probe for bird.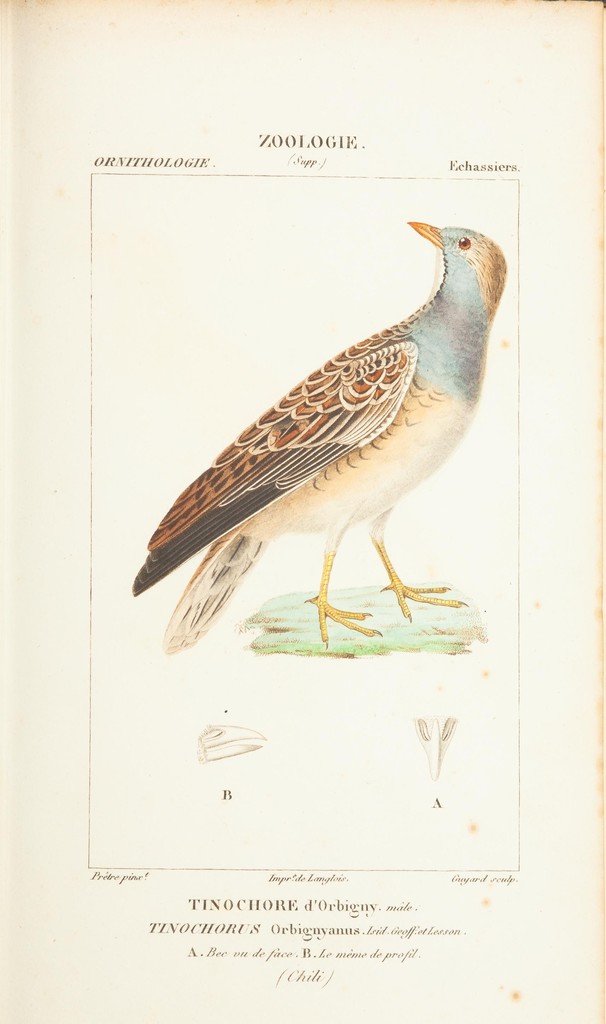
Probe result: 132, 200, 512, 656.
